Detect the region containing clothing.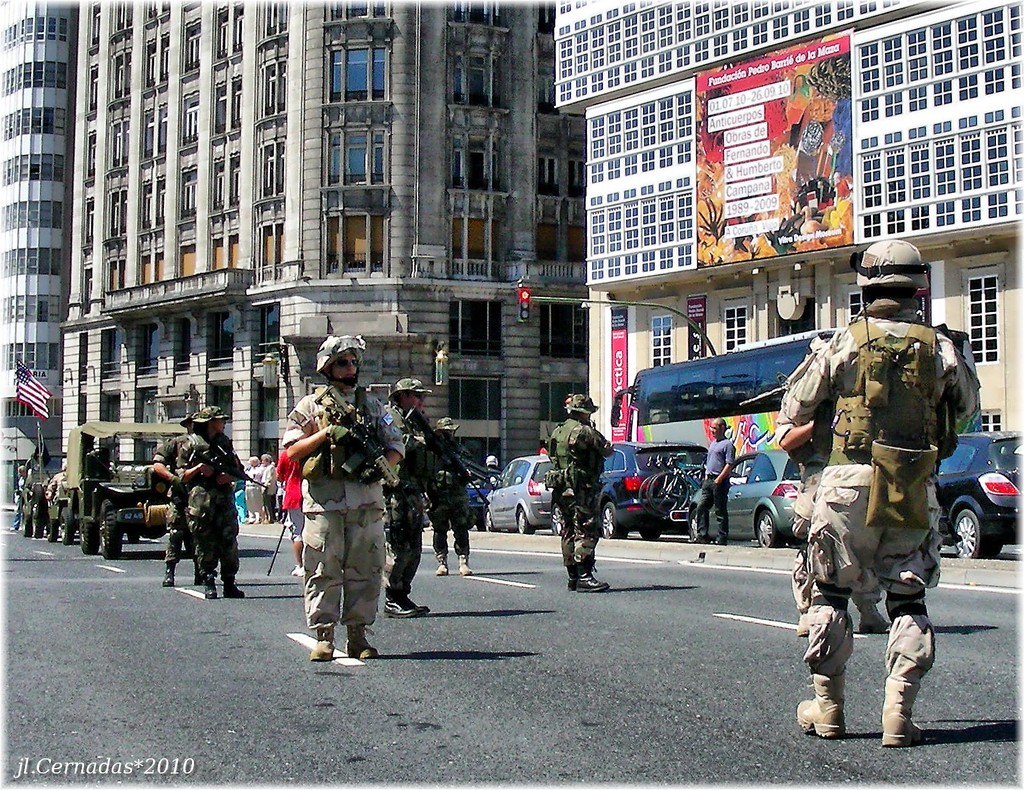
crop(280, 386, 412, 628).
